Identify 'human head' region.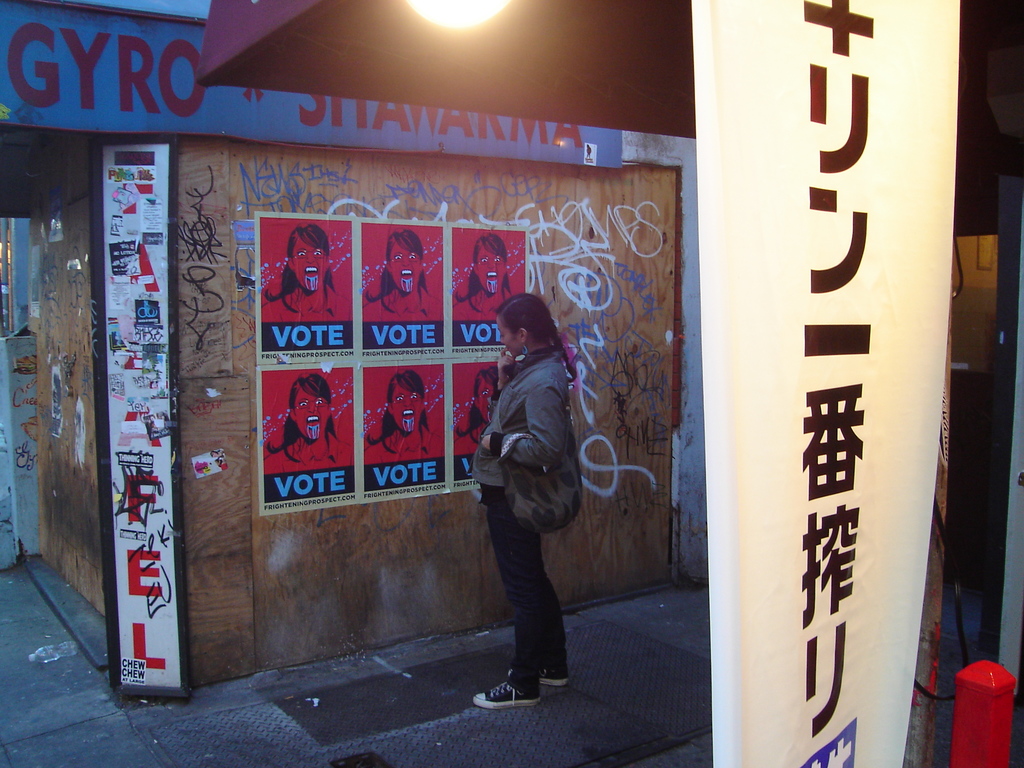
Region: x1=474 y1=365 x2=499 y2=424.
